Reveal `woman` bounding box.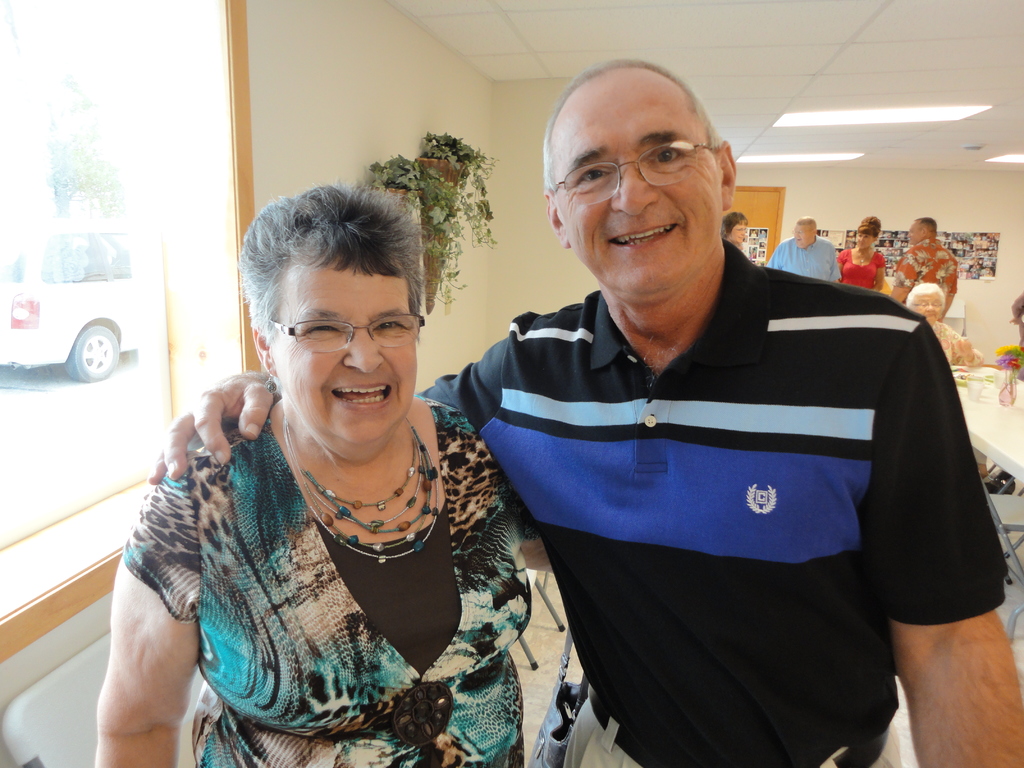
Revealed: detection(837, 214, 884, 292).
